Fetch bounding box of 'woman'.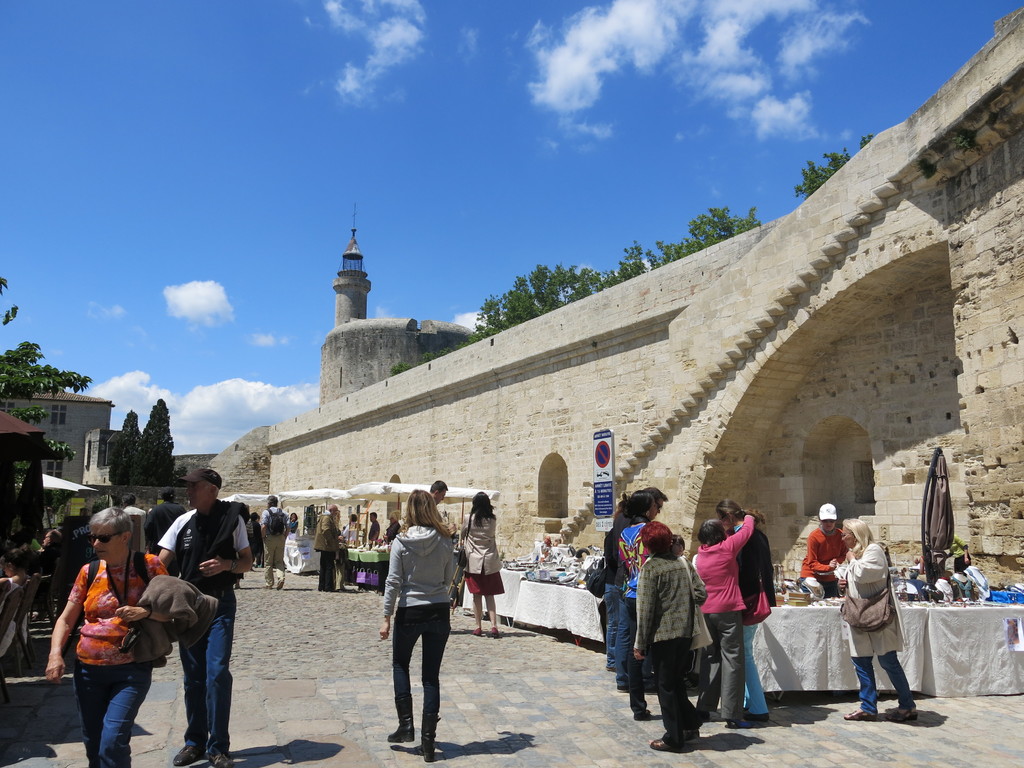
Bbox: [x1=696, y1=512, x2=755, y2=726].
